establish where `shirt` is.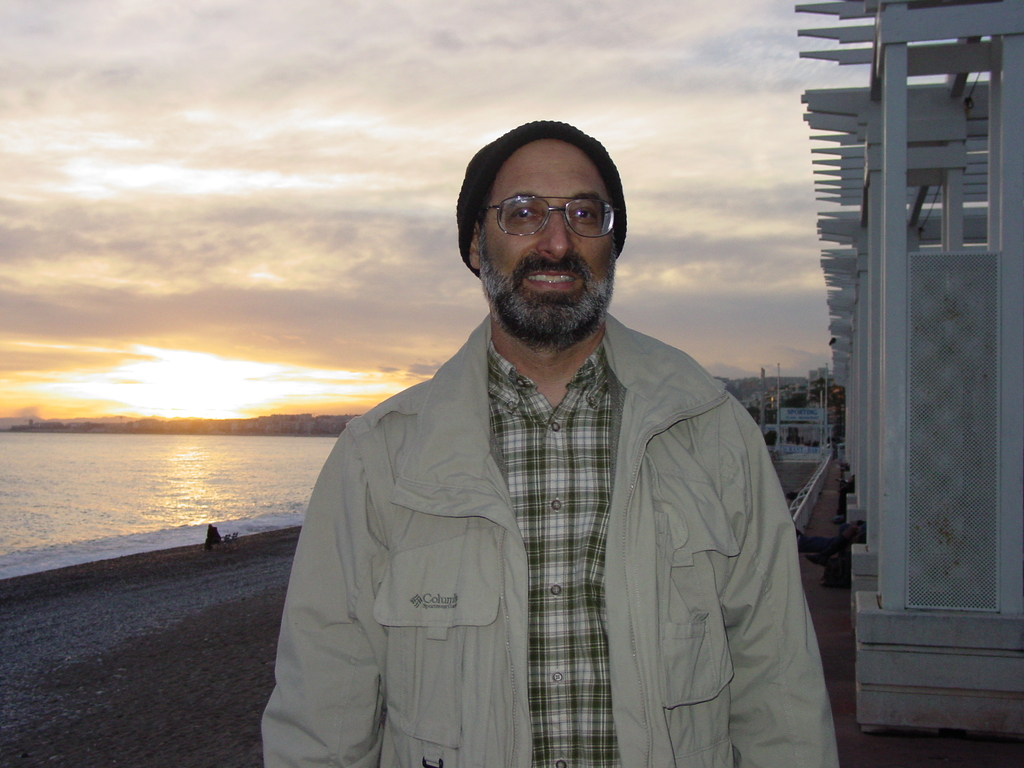
Established at [x1=492, y1=342, x2=609, y2=765].
